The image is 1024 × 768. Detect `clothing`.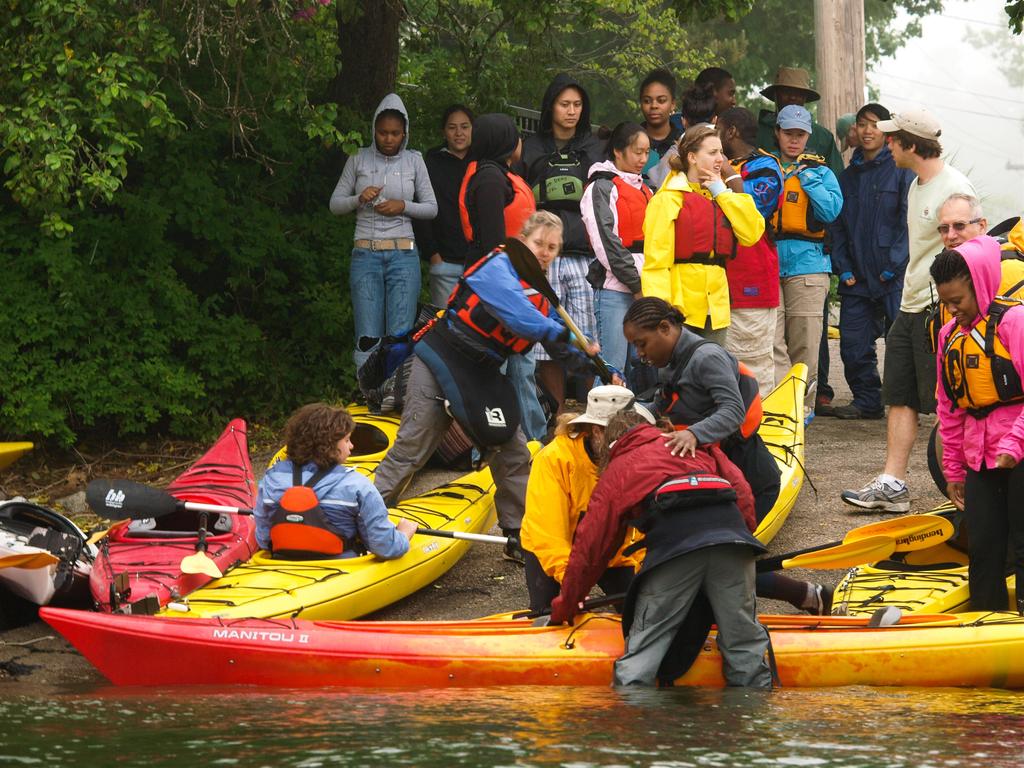
Detection: <bbox>547, 423, 776, 689</bbox>.
